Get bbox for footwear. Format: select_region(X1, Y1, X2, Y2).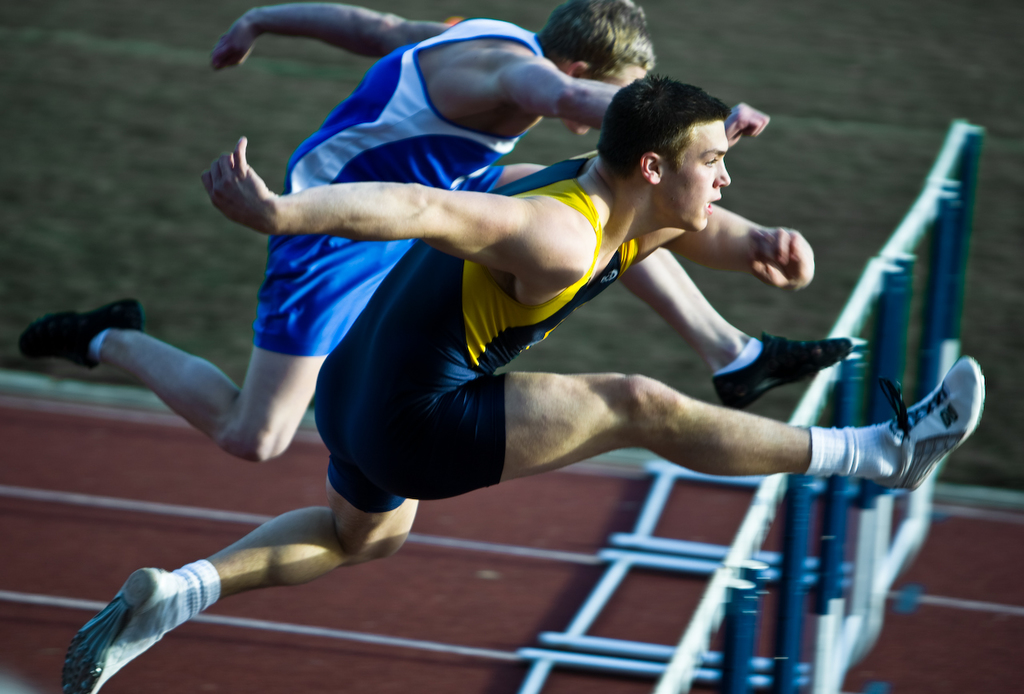
select_region(858, 350, 990, 505).
